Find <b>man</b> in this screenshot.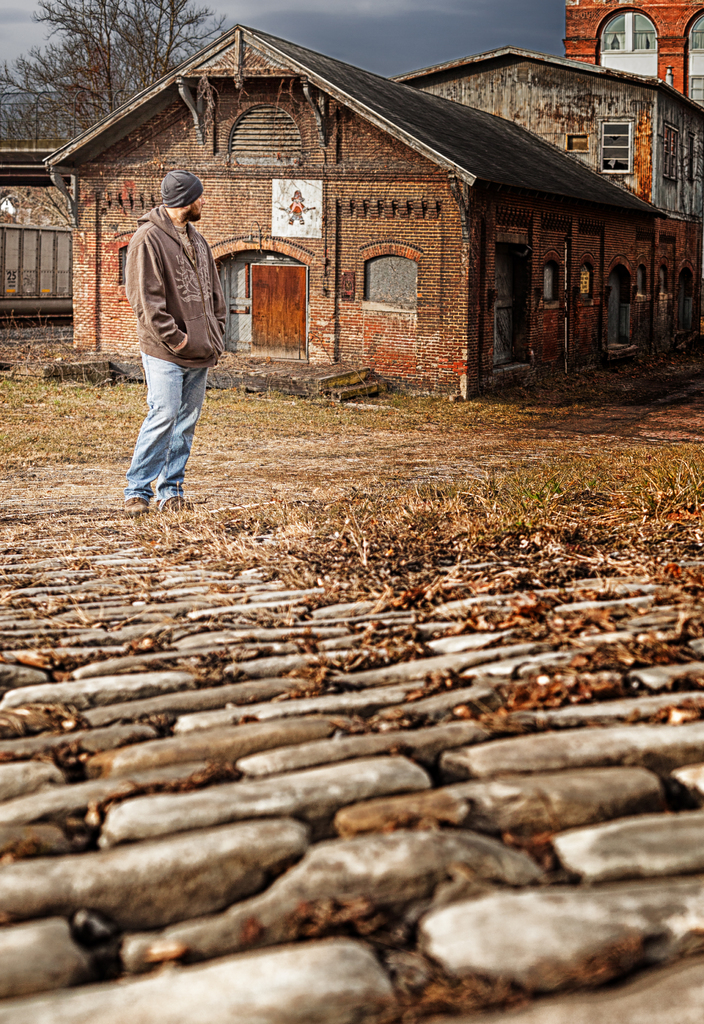
The bounding box for <b>man</b> is bbox(115, 162, 239, 504).
